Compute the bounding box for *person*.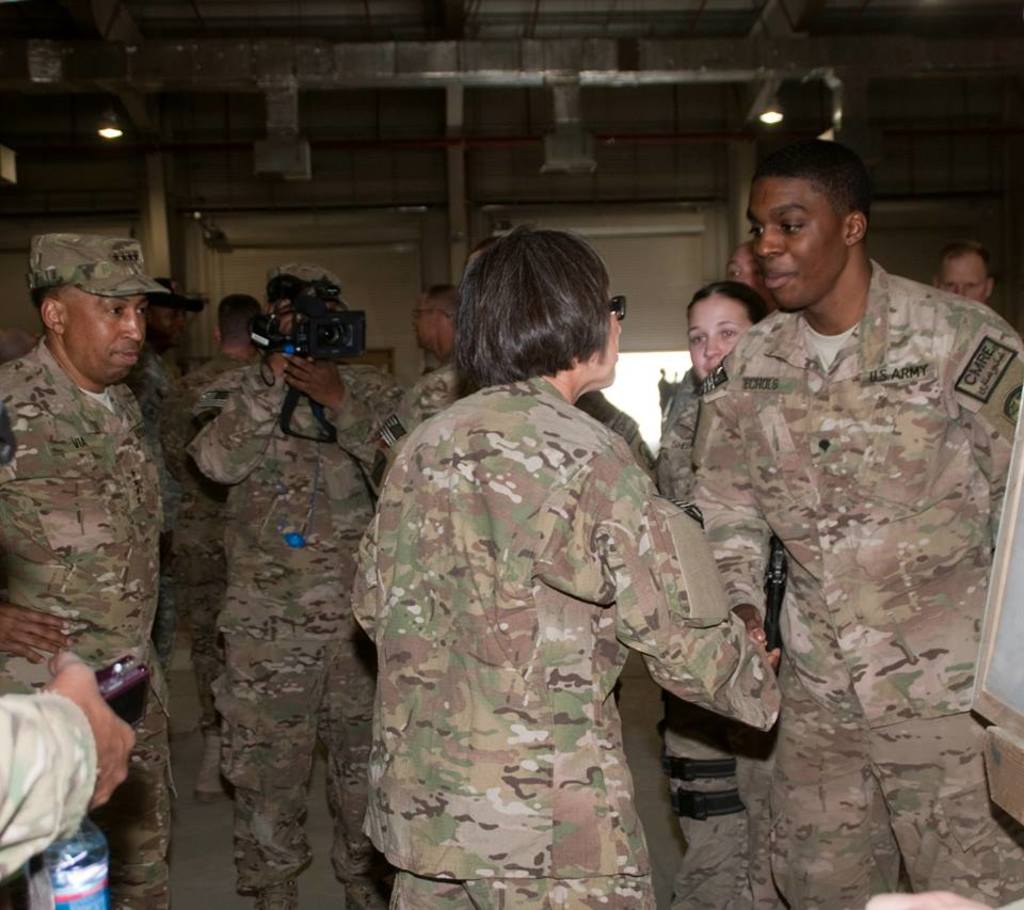
left=683, top=137, right=1023, bottom=909.
